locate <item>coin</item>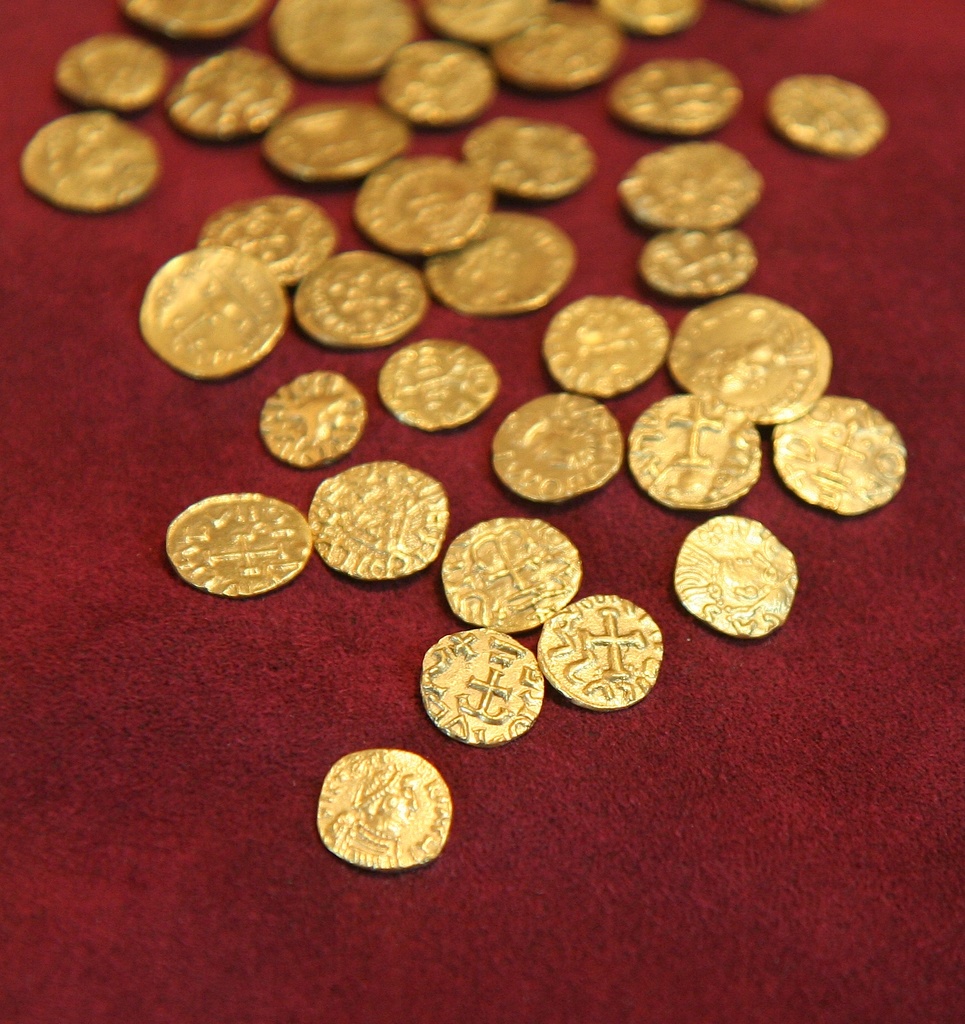
select_region(634, 223, 762, 300)
